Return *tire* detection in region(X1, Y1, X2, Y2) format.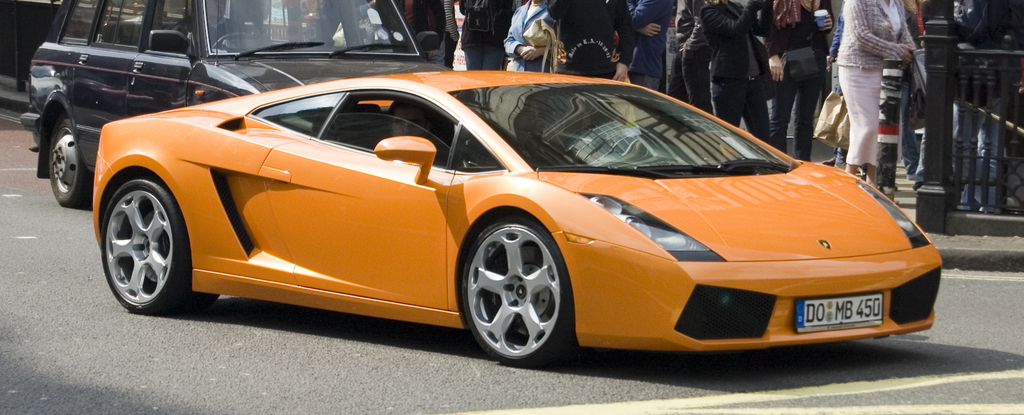
region(44, 108, 87, 209).
